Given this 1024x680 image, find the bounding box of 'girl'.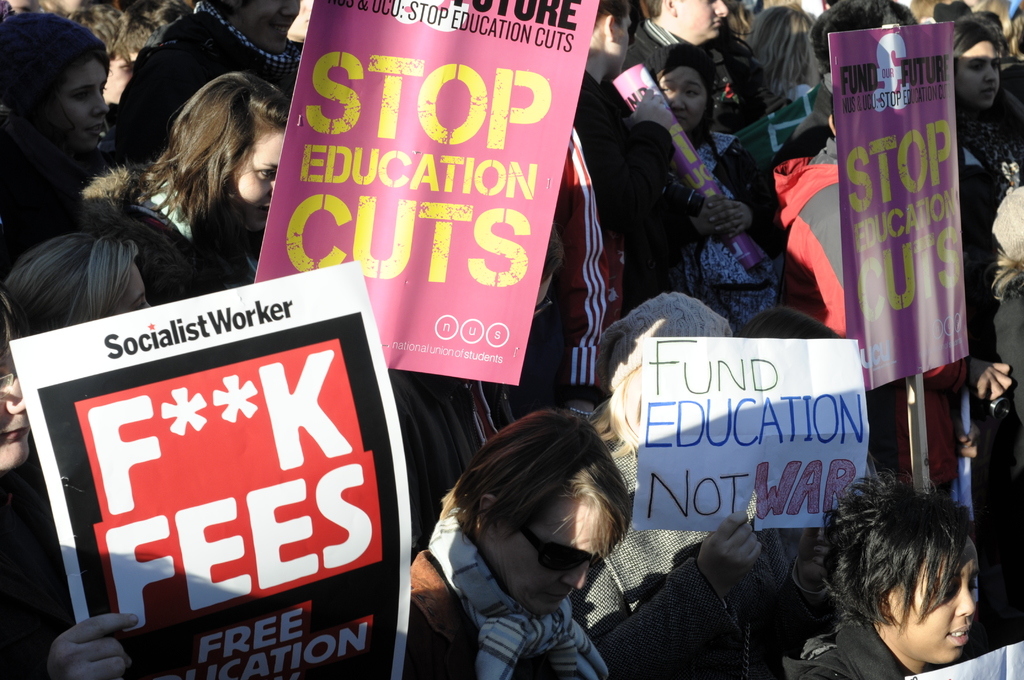
(x1=82, y1=72, x2=291, y2=306).
